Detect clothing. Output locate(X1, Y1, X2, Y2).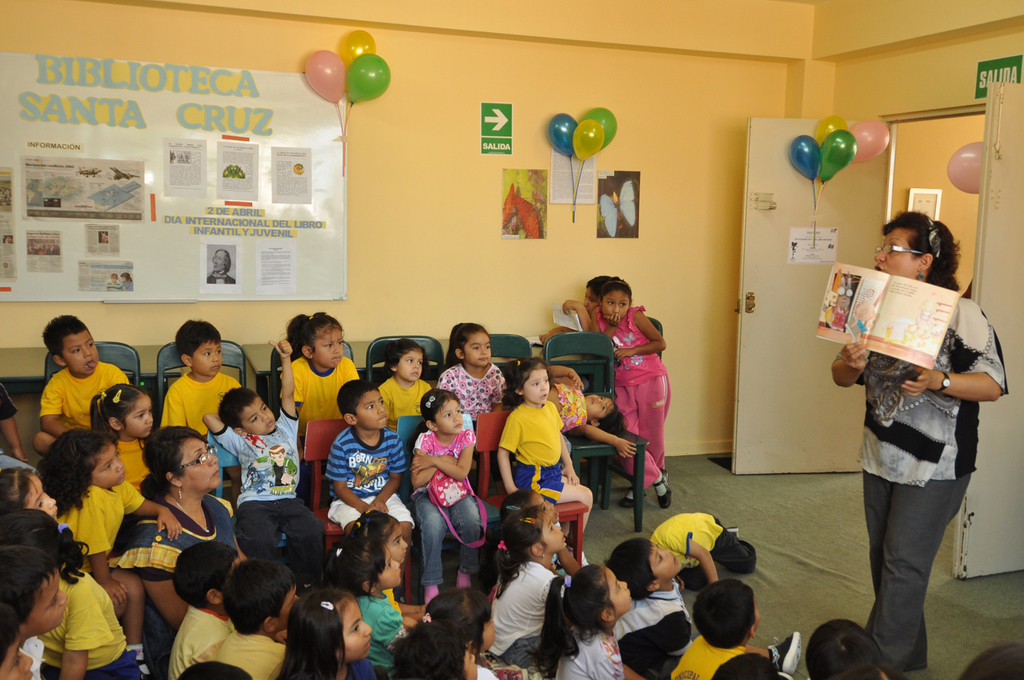
locate(500, 396, 564, 501).
